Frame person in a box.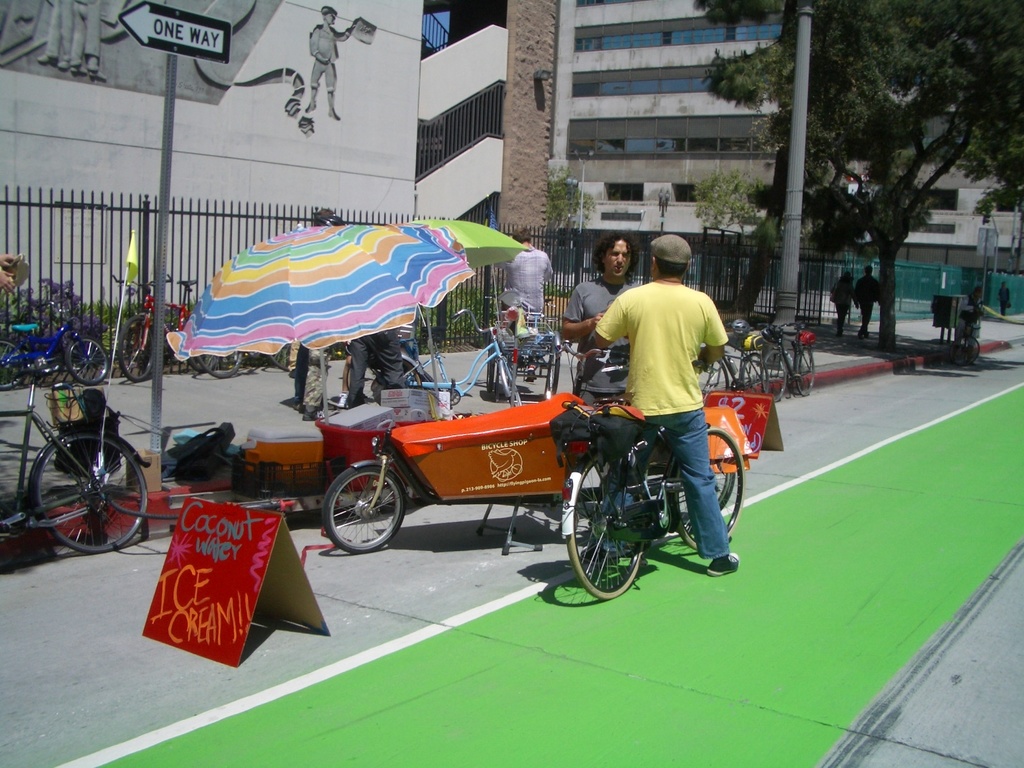
detection(301, 219, 345, 422).
